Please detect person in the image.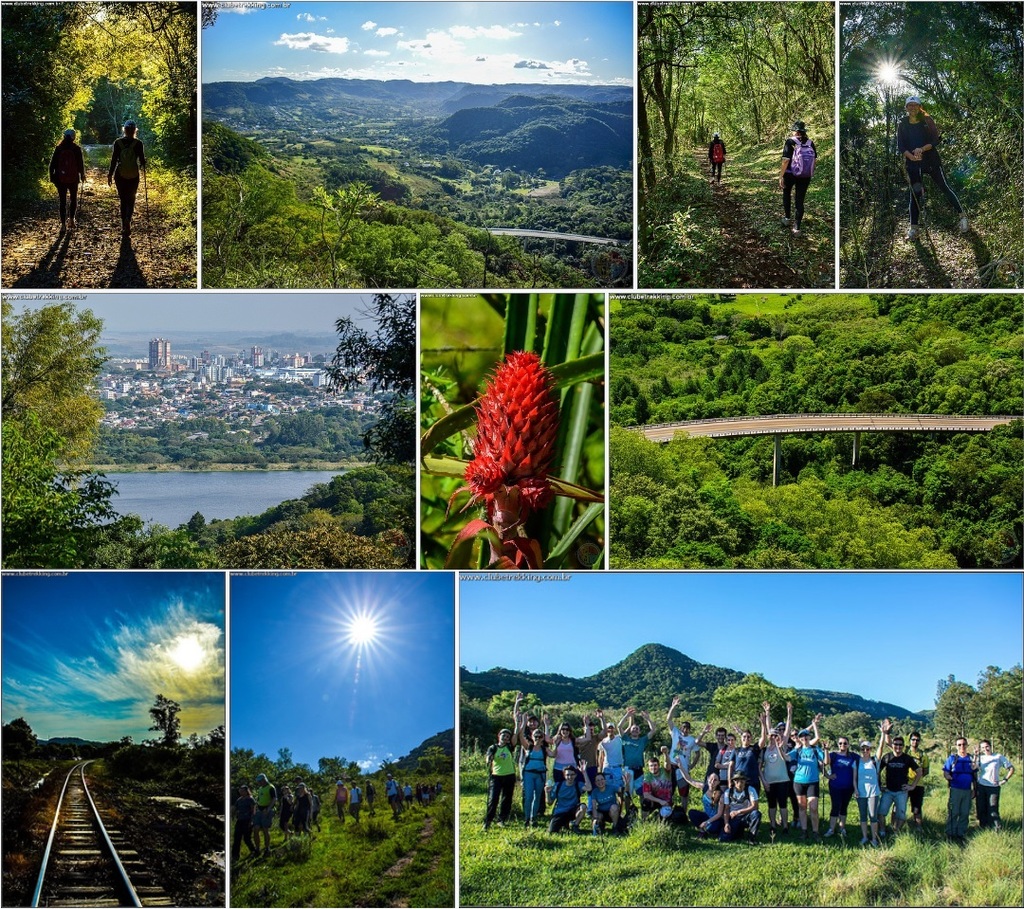
bbox(818, 733, 872, 828).
